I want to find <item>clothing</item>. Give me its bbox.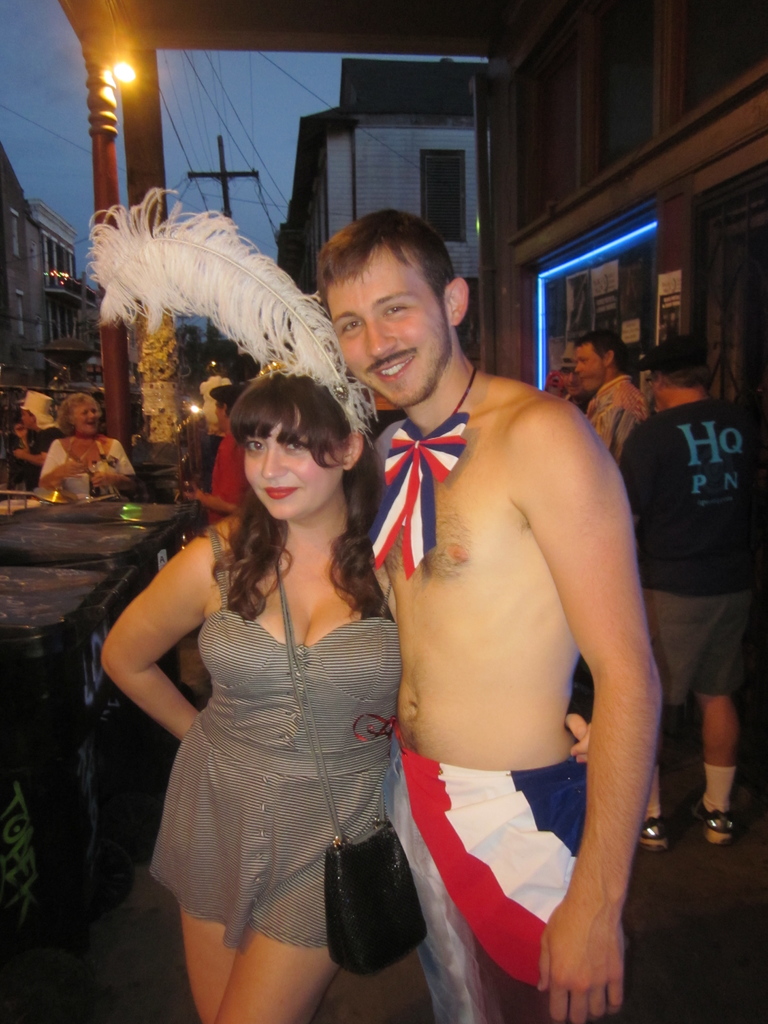
<bbox>385, 722, 586, 1023</bbox>.
